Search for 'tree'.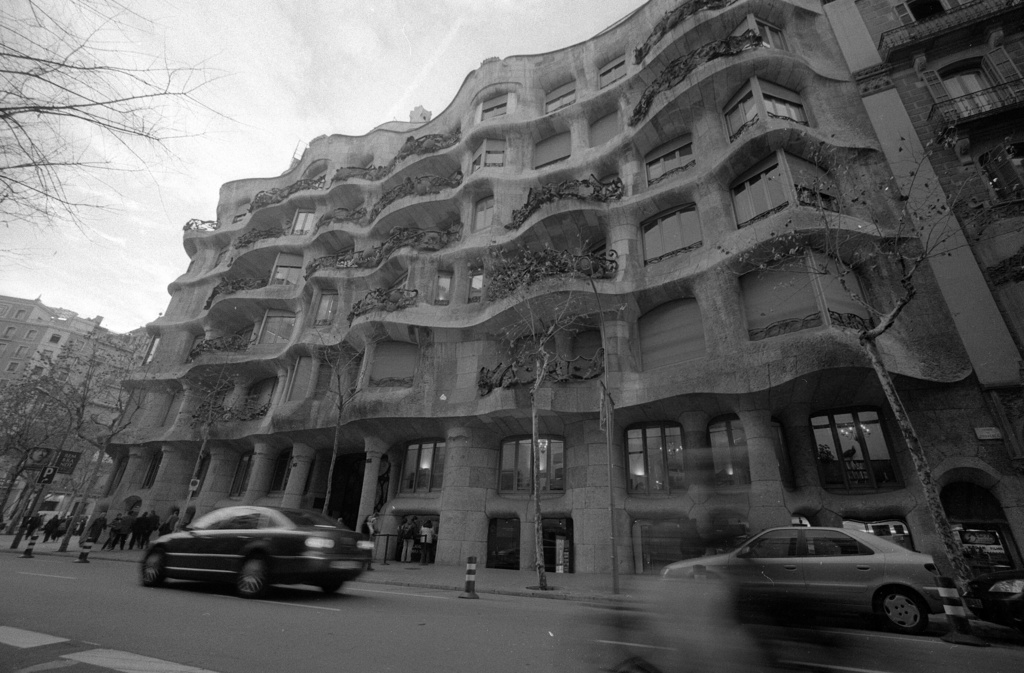
Found at x1=3 y1=314 x2=173 y2=540.
